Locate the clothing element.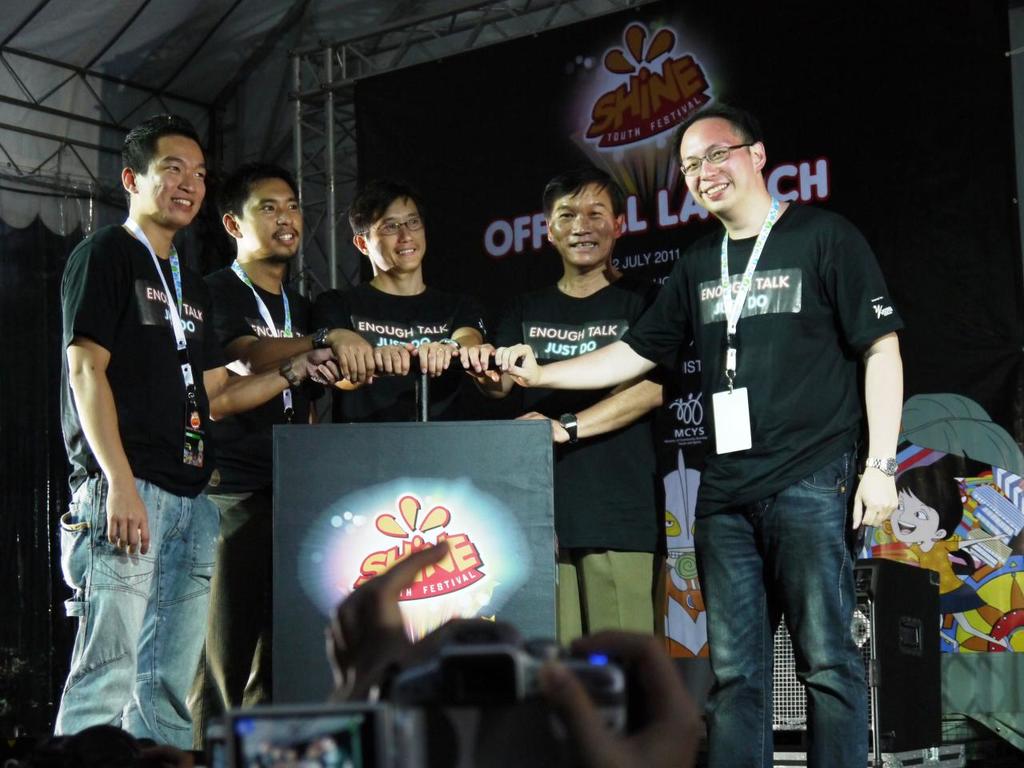
Element bbox: x1=313 y1=286 x2=490 y2=408.
